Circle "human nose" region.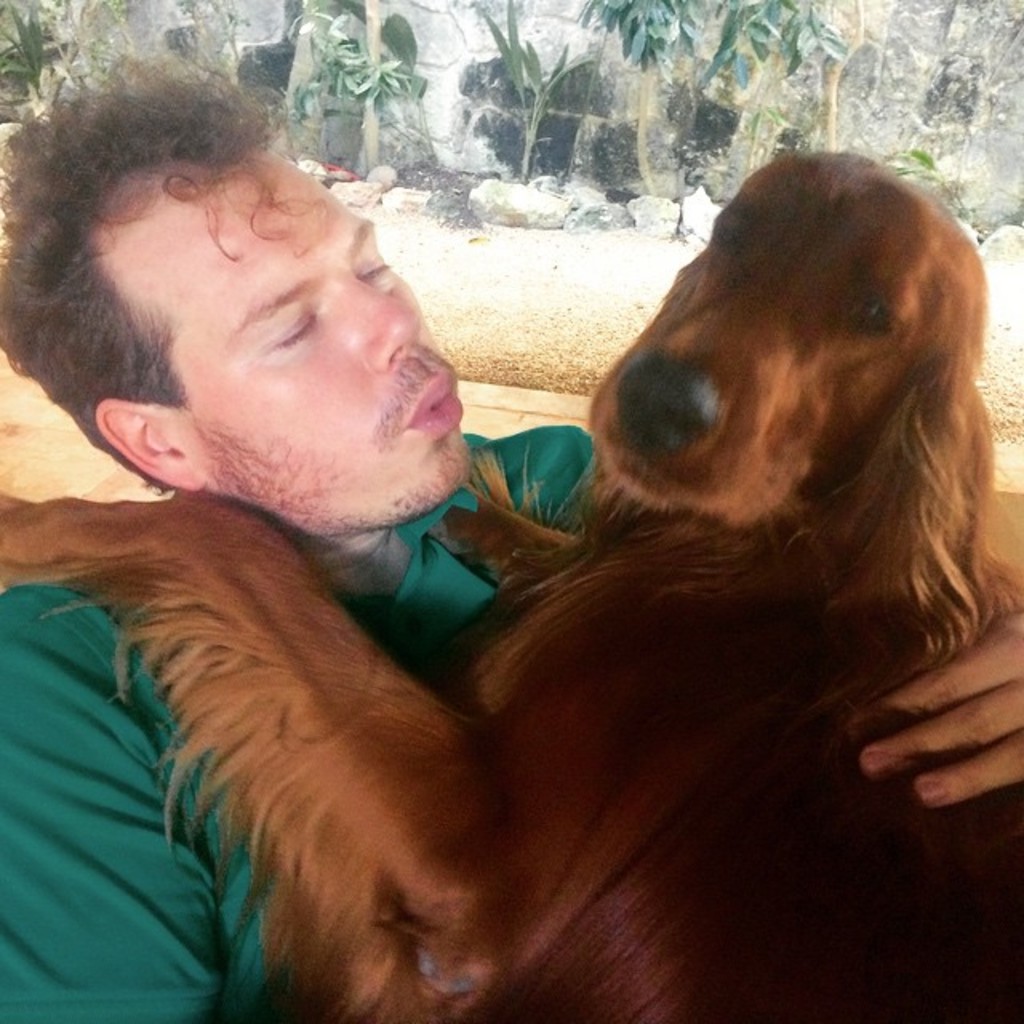
Region: (346,278,429,373).
